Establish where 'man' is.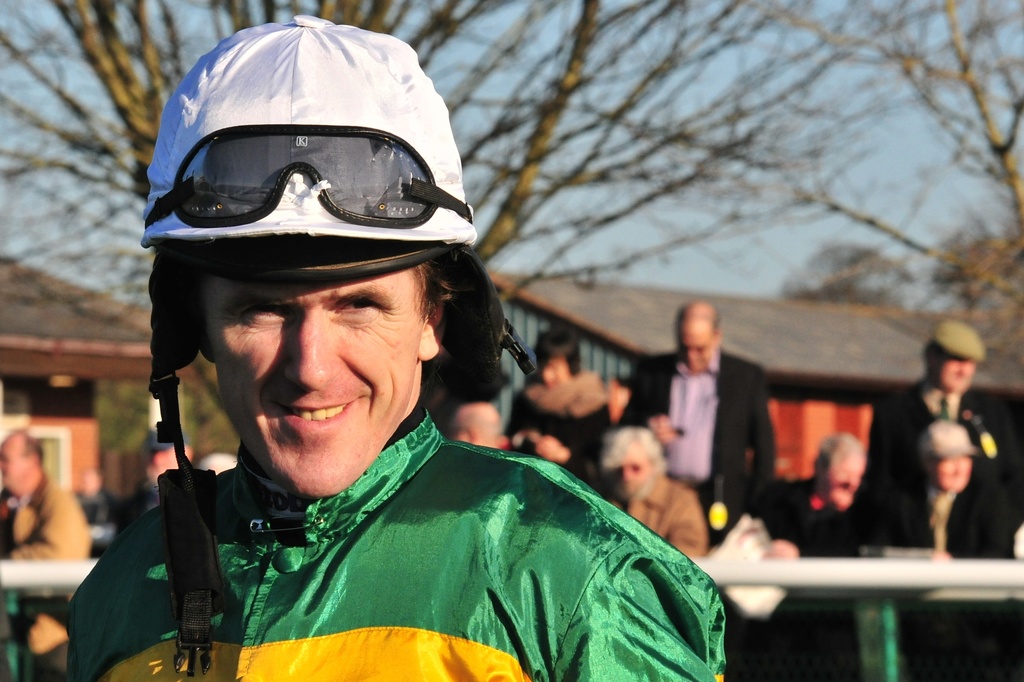
Established at detection(110, 429, 199, 539).
